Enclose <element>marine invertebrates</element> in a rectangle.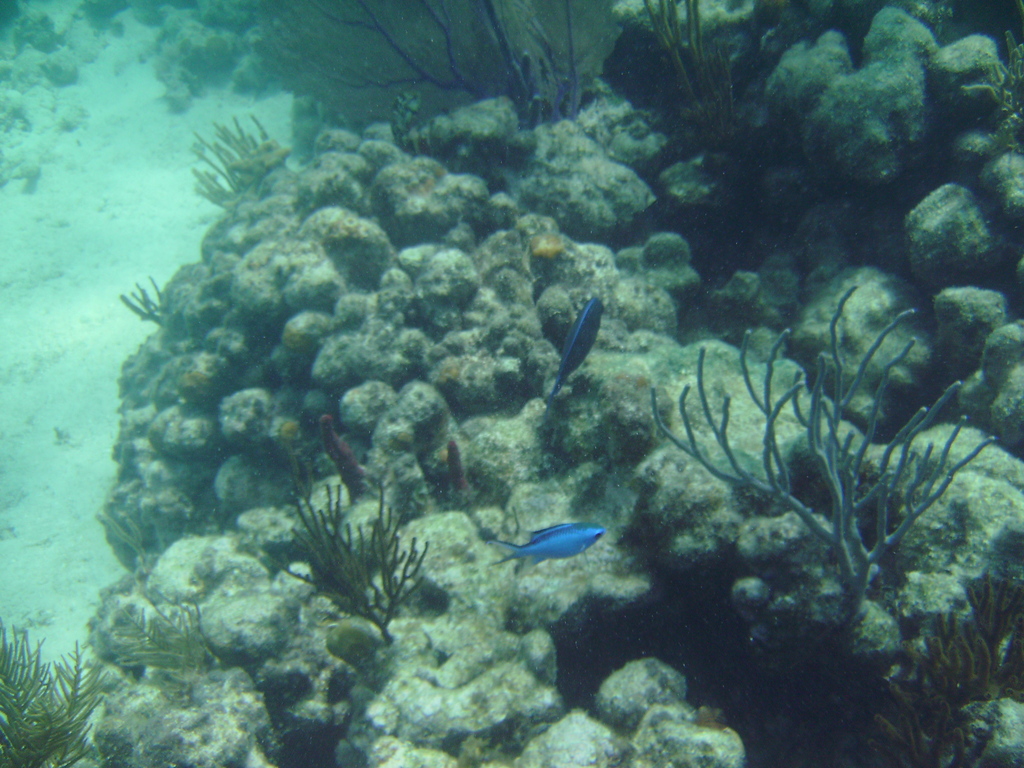
detection(481, 526, 611, 577).
